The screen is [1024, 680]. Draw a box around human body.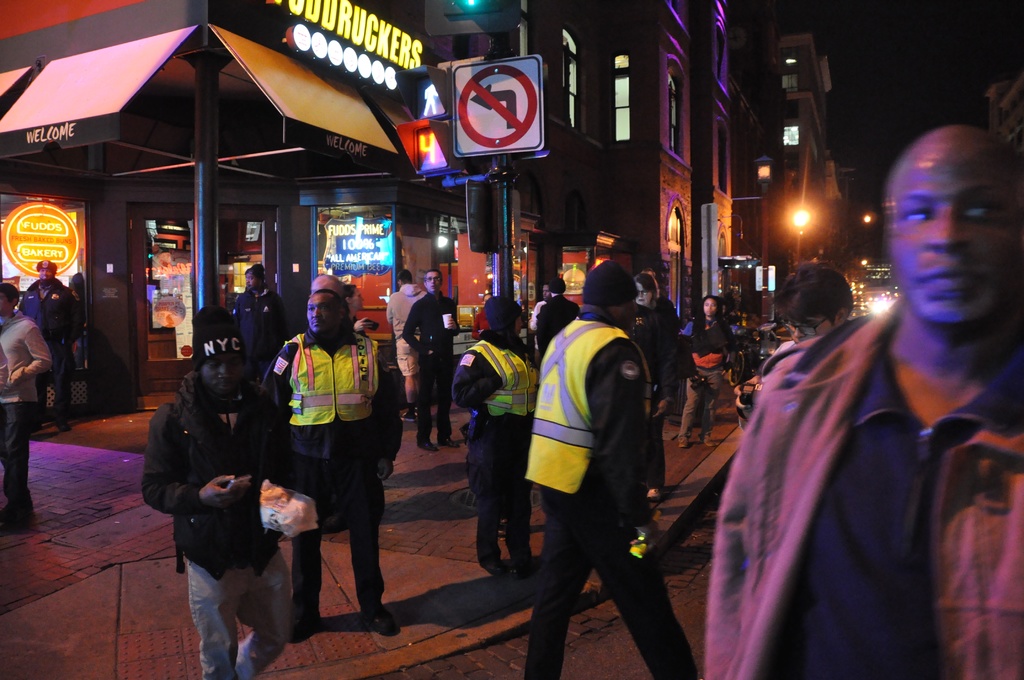
BBox(526, 307, 700, 679).
